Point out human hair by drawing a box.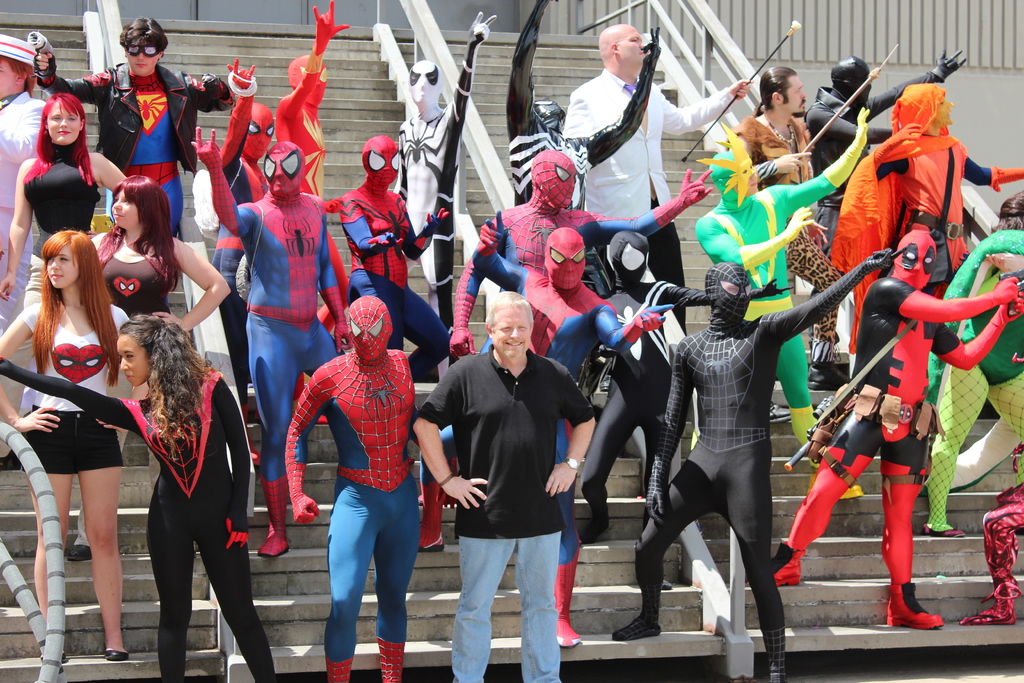
<region>118, 311, 218, 457</region>.
